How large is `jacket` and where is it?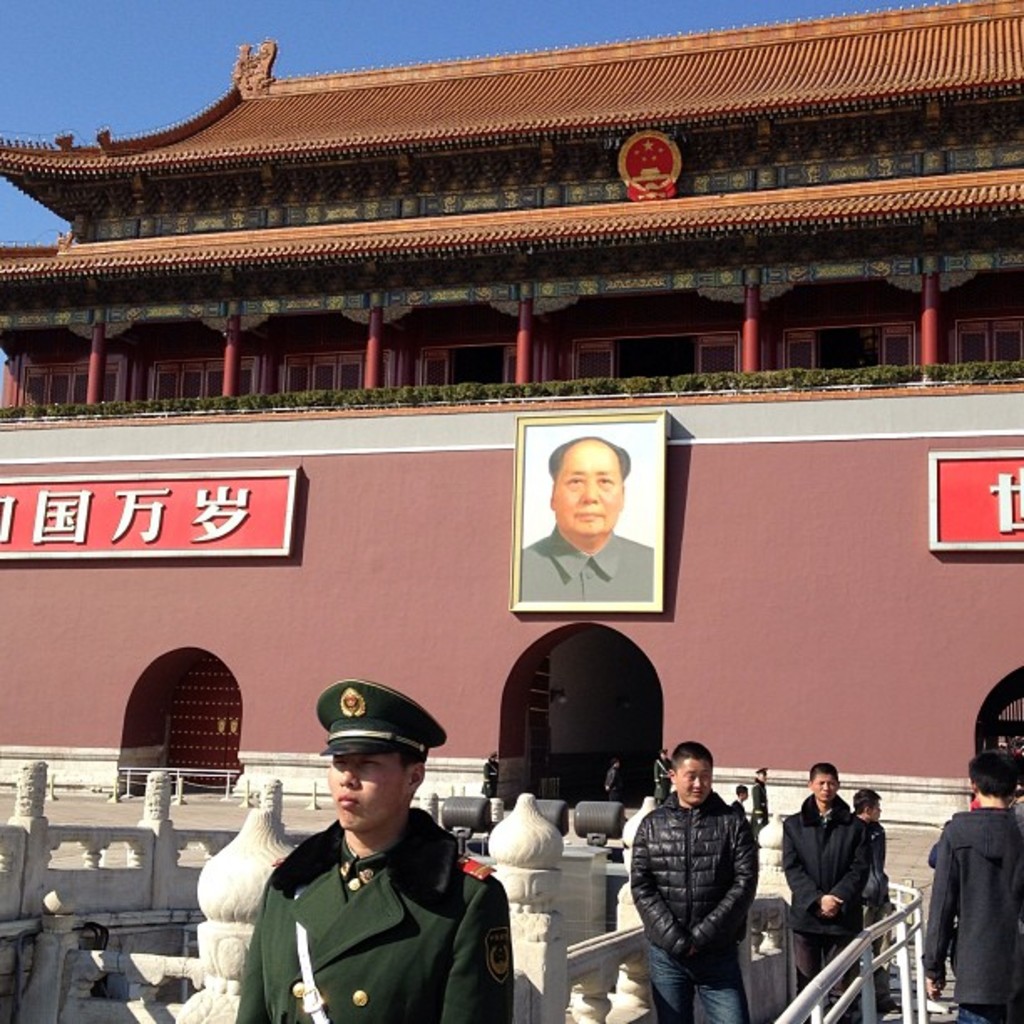
Bounding box: 632, 800, 778, 979.
